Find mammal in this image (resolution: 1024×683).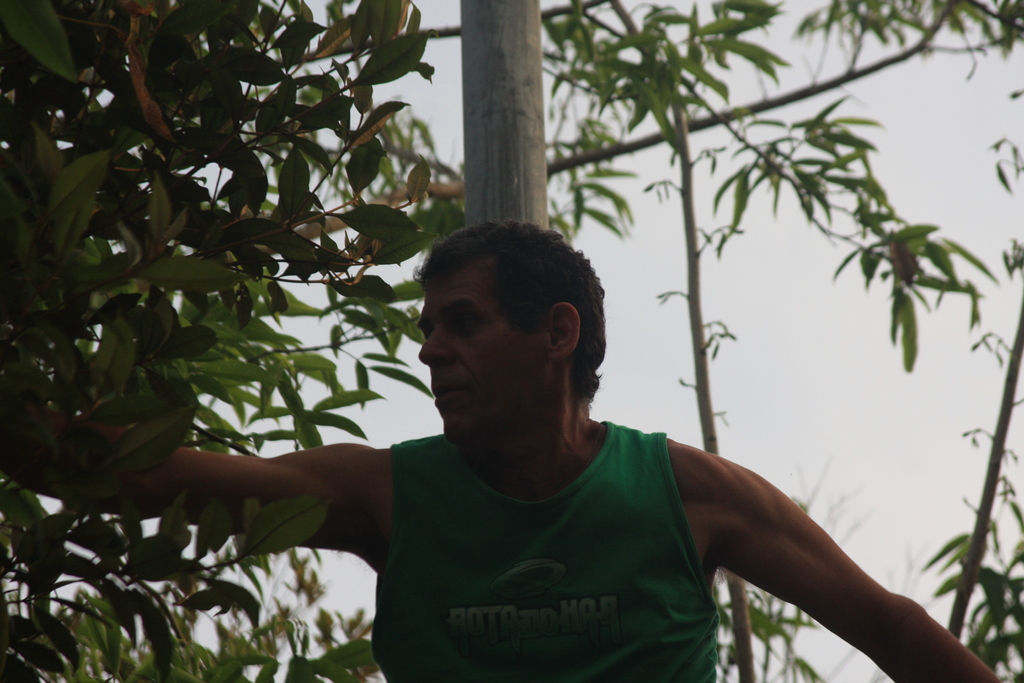
x1=95, y1=240, x2=929, y2=646.
